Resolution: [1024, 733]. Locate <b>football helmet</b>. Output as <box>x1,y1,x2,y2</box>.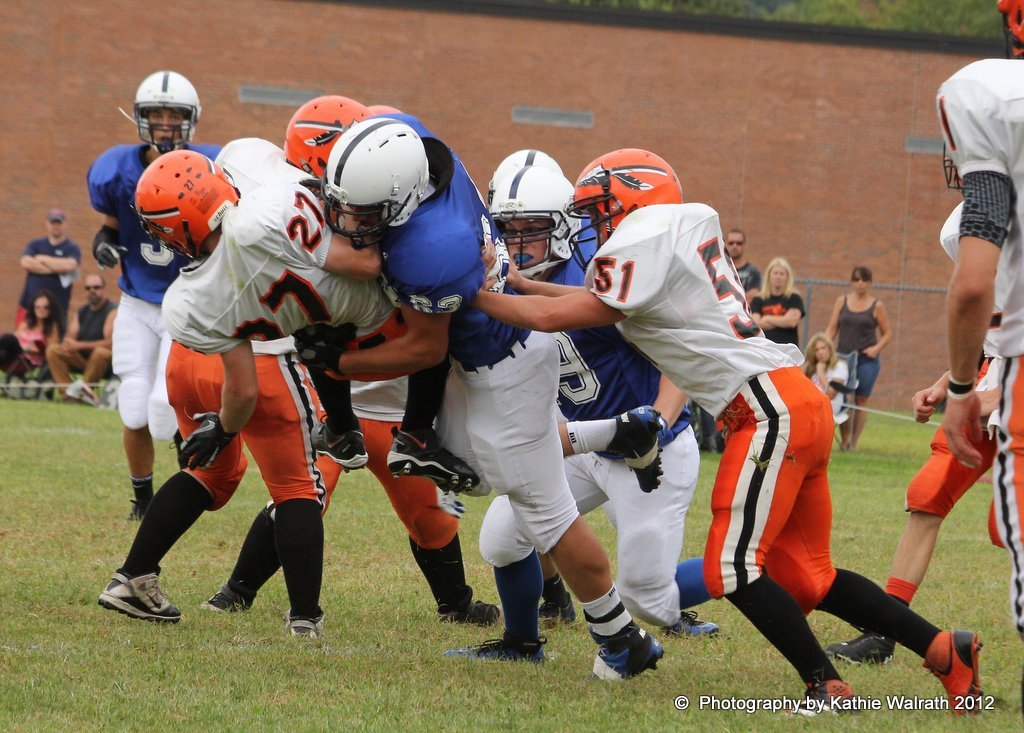
<box>137,69,199,149</box>.
